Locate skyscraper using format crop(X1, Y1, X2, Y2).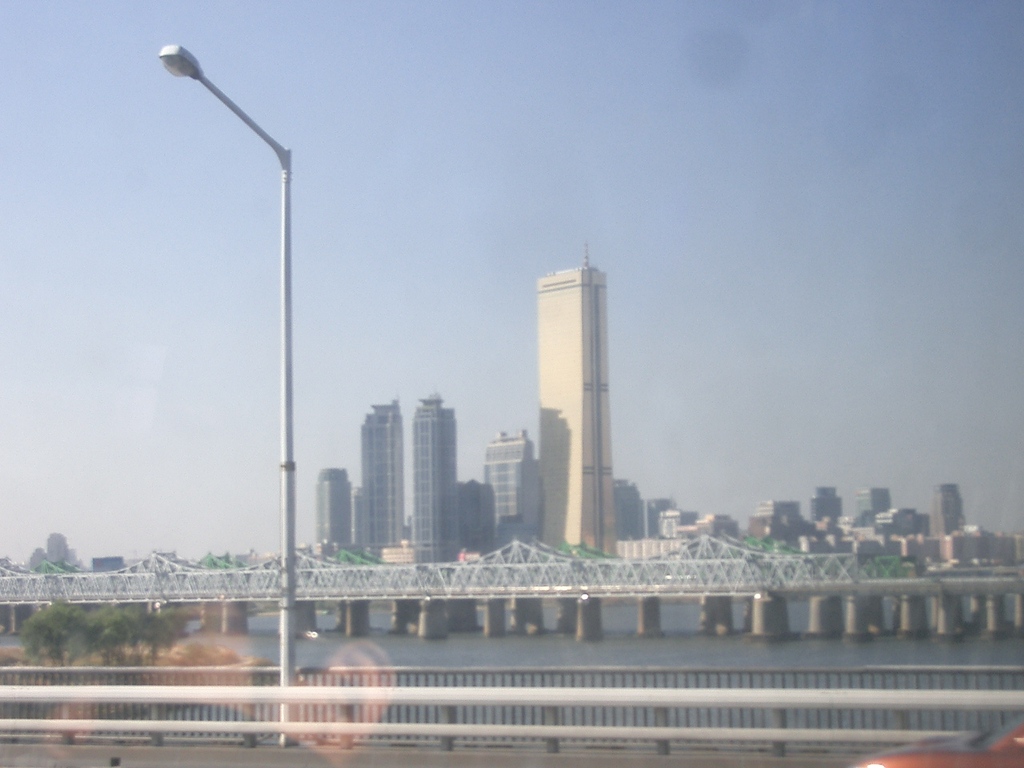
crop(487, 434, 538, 542).
